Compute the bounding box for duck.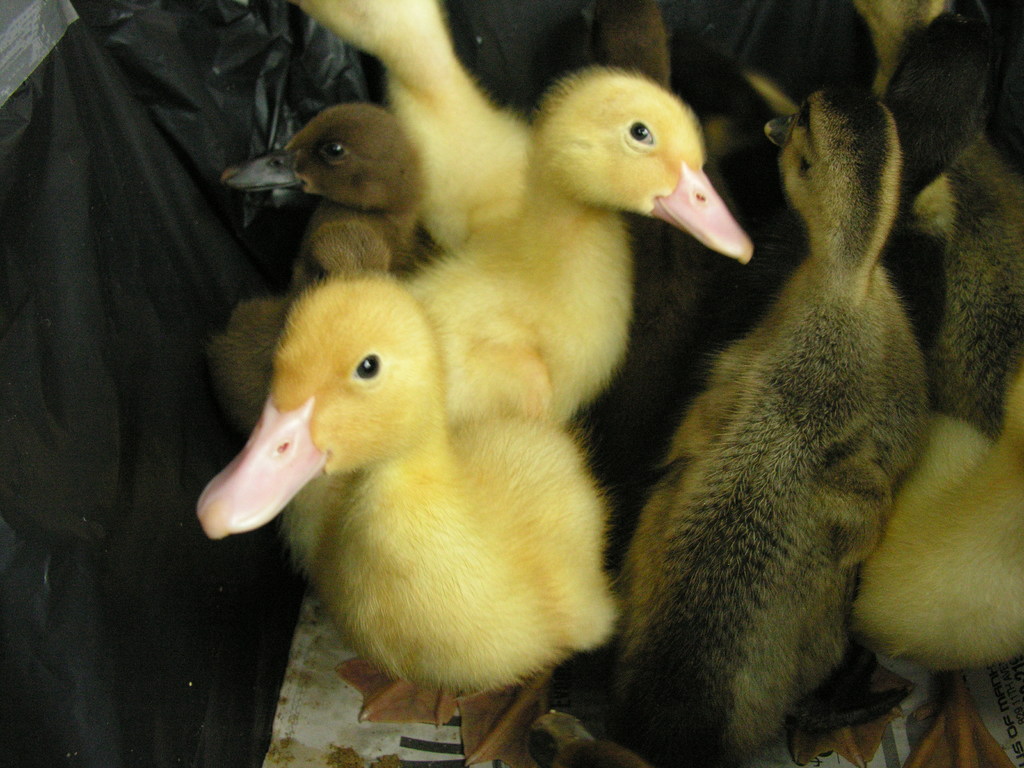
[202,275,674,728].
